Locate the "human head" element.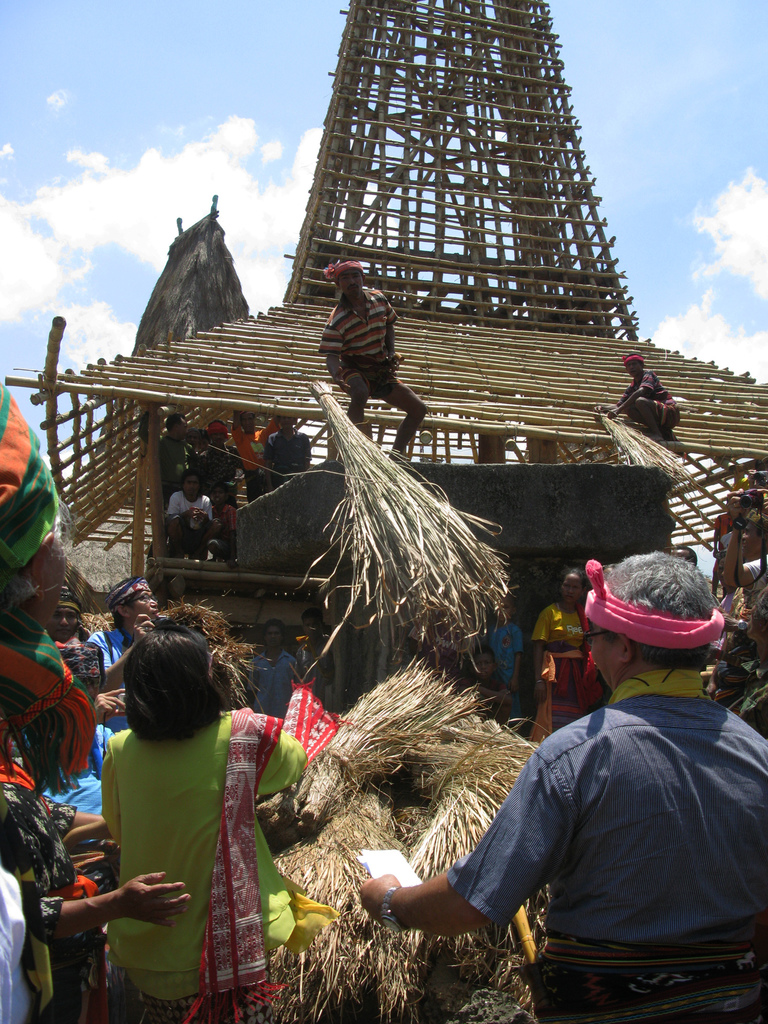
Element bbox: bbox=(471, 647, 494, 680).
